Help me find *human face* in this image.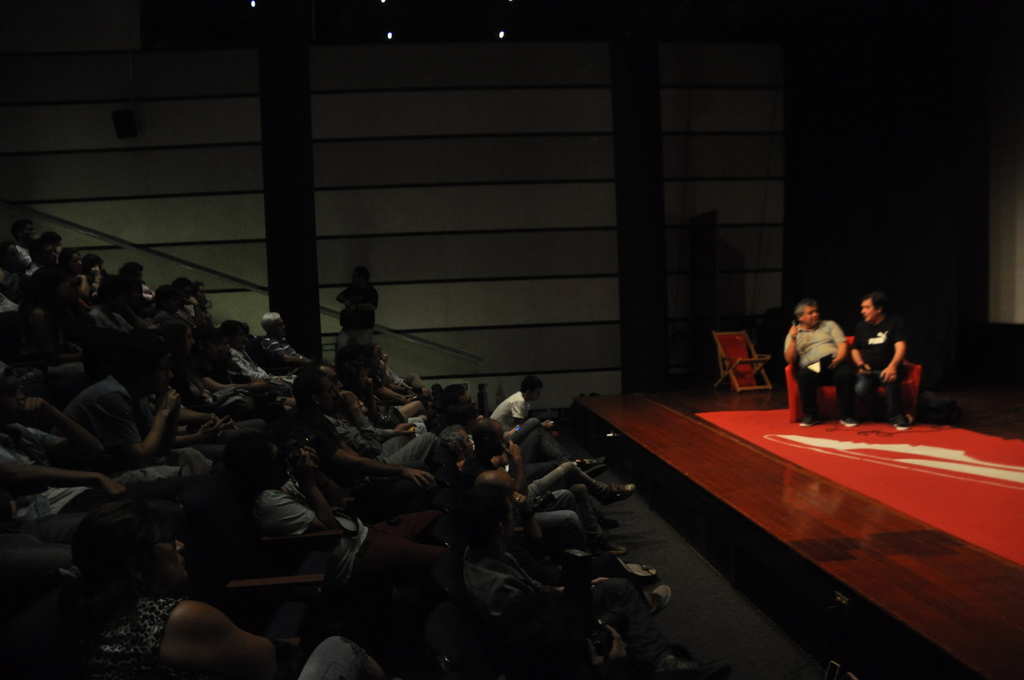
Found it: (493, 422, 509, 456).
